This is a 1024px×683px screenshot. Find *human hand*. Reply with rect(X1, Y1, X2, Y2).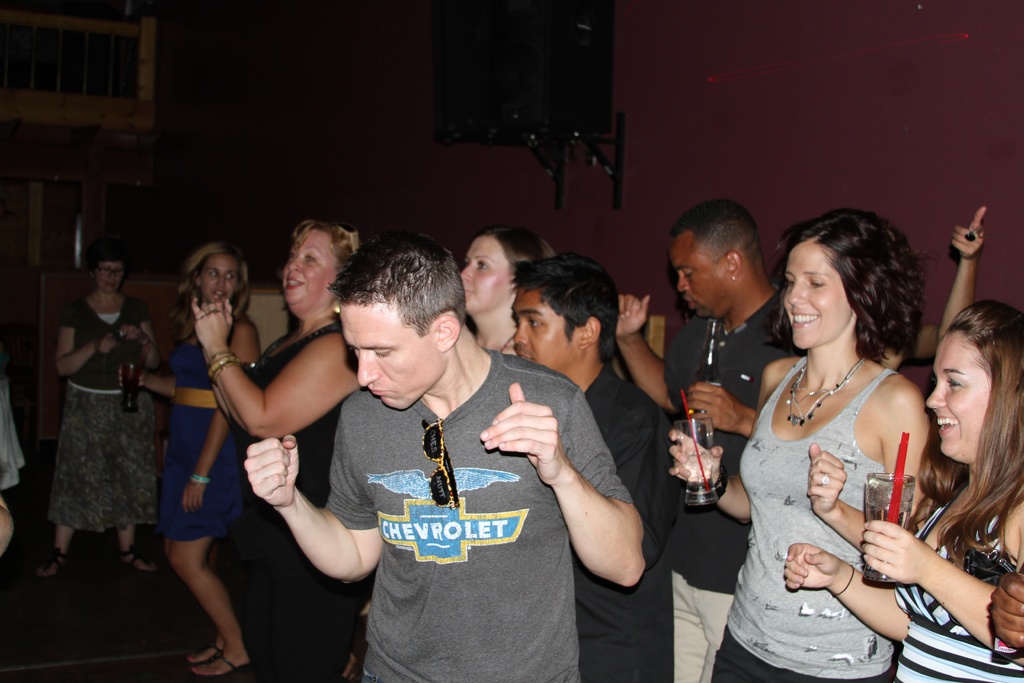
rect(122, 324, 152, 345).
